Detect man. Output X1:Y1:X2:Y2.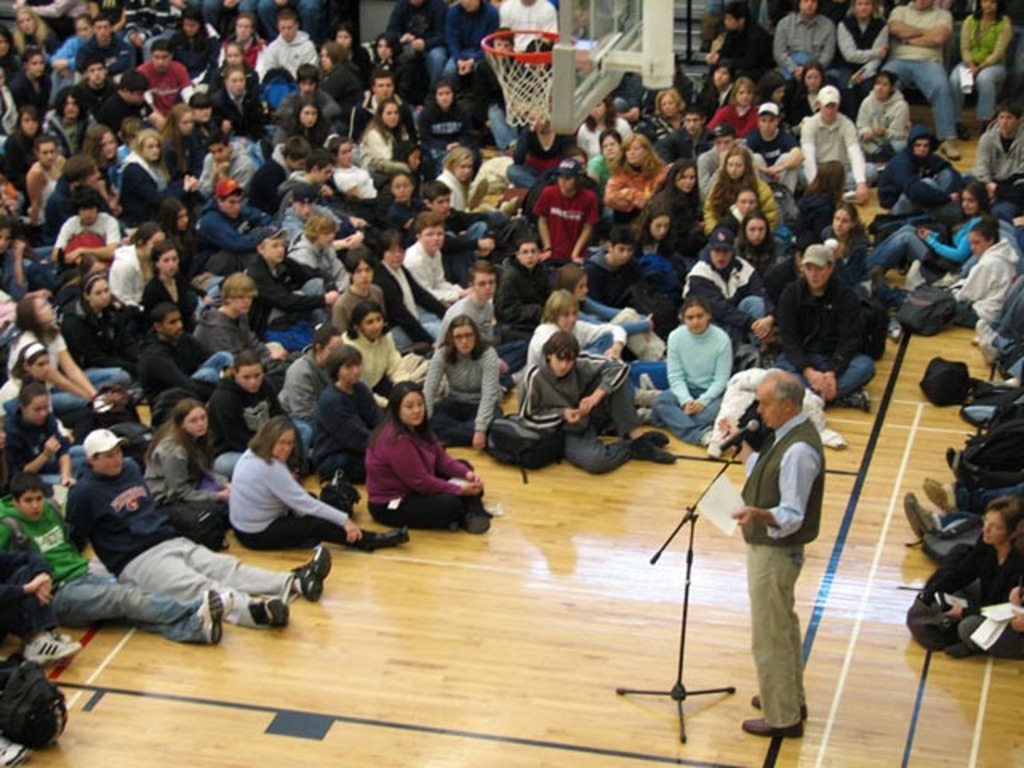
192:130:258:187.
